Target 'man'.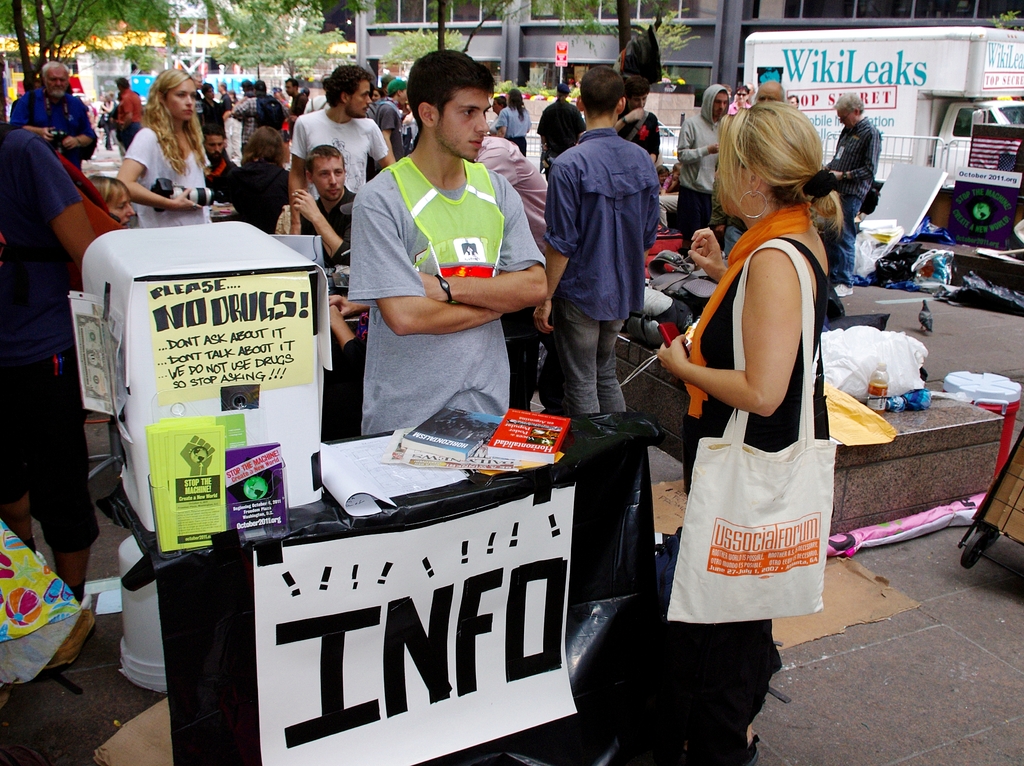
Target region: [200, 126, 234, 195].
